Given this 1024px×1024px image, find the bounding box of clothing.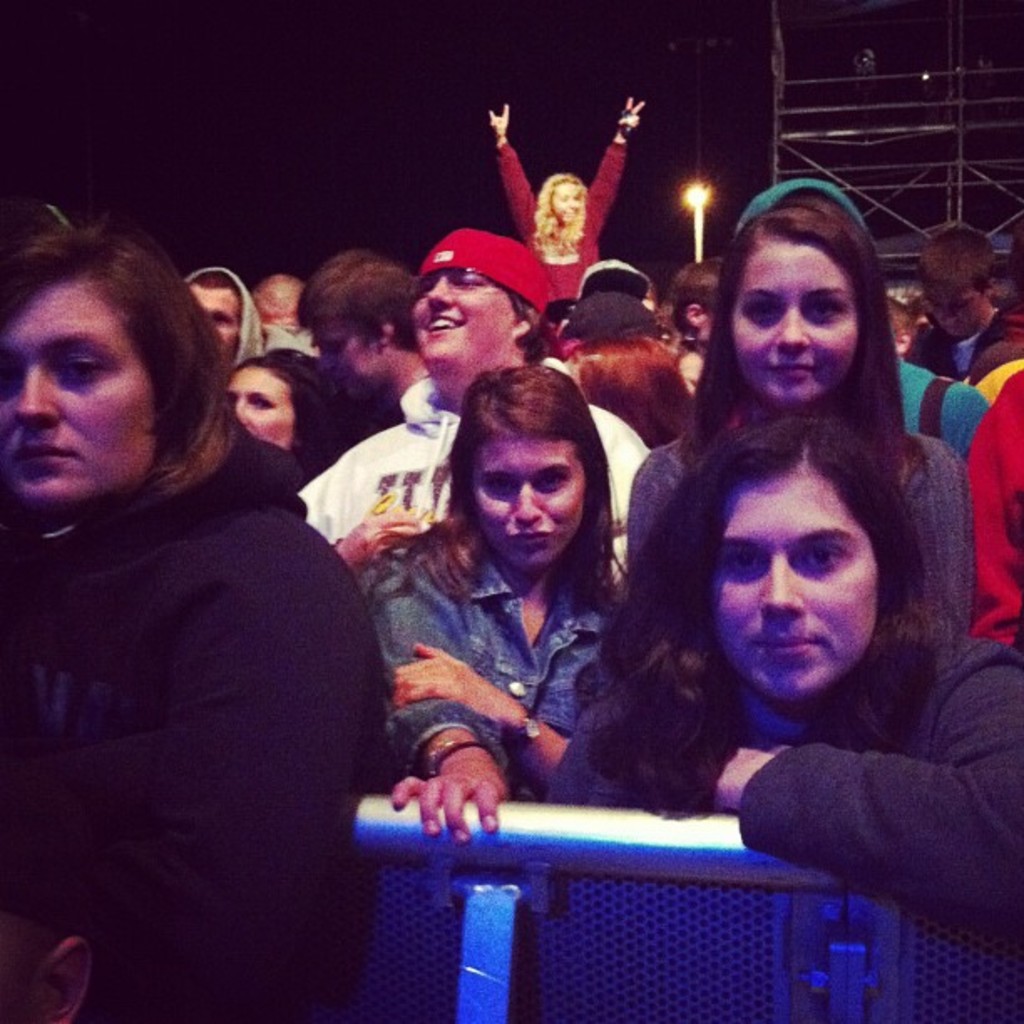
bbox=(351, 468, 649, 847).
